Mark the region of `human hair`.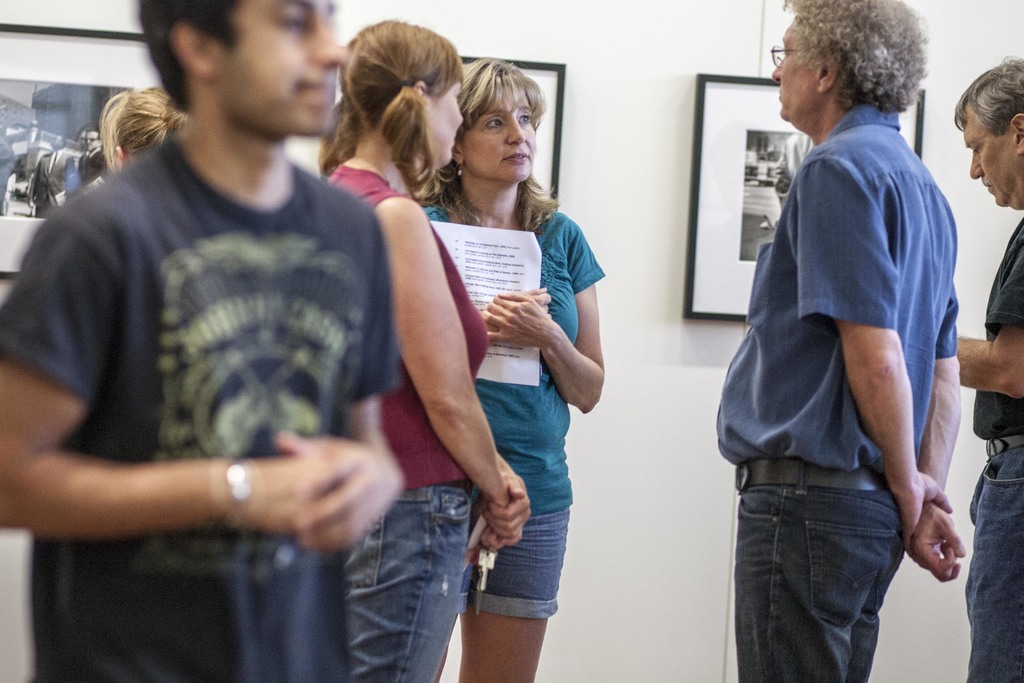
Region: Rect(100, 81, 187, 175).
